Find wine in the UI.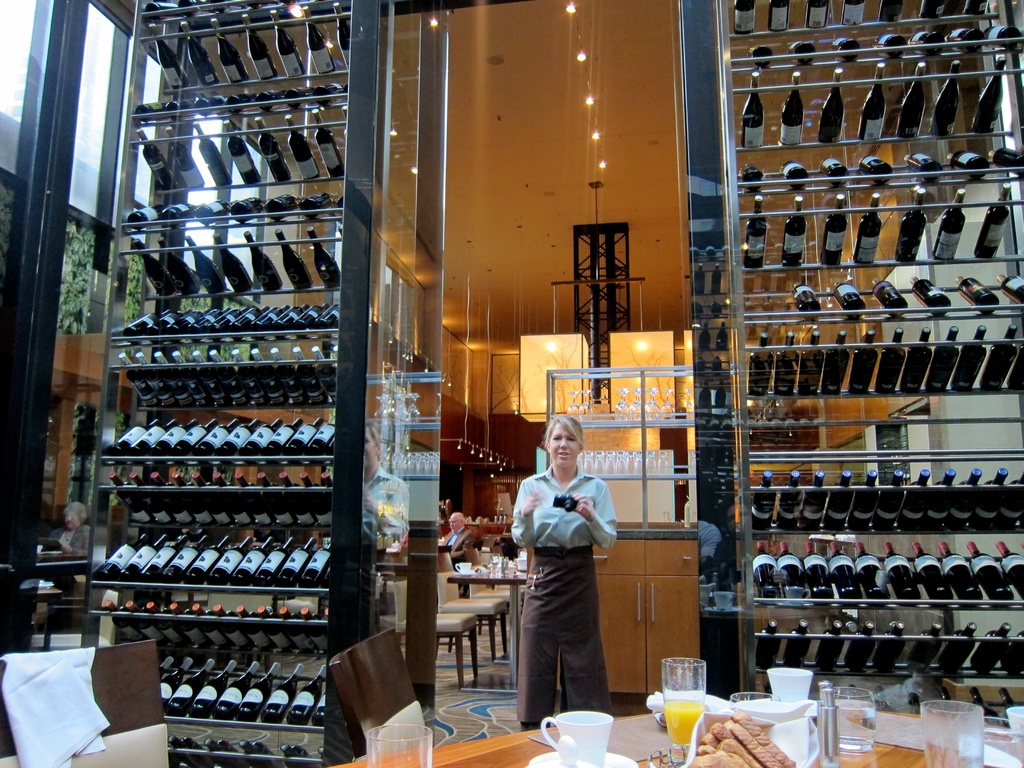
UI element at bbox=(241, 15, 282, 77).
